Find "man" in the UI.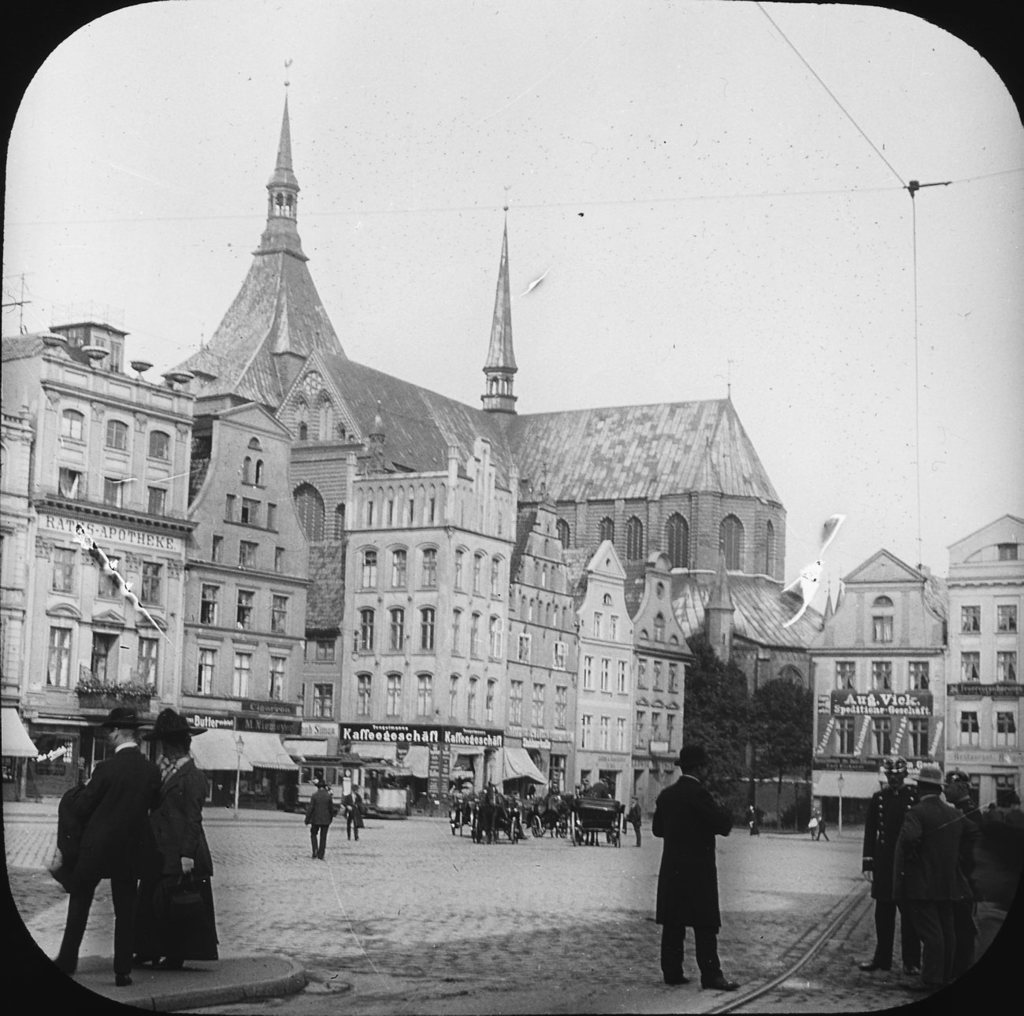
UI element at bbox=(52, 708, 166, 988).
